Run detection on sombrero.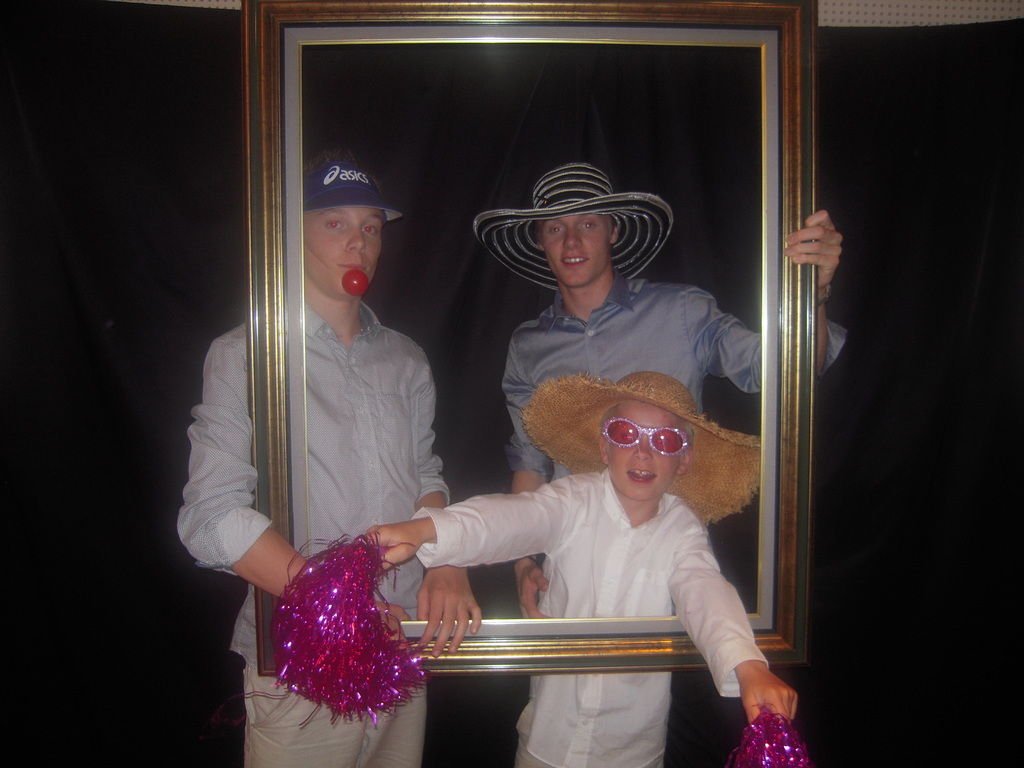
Result: bbox=(469, 153, 691, 308).
